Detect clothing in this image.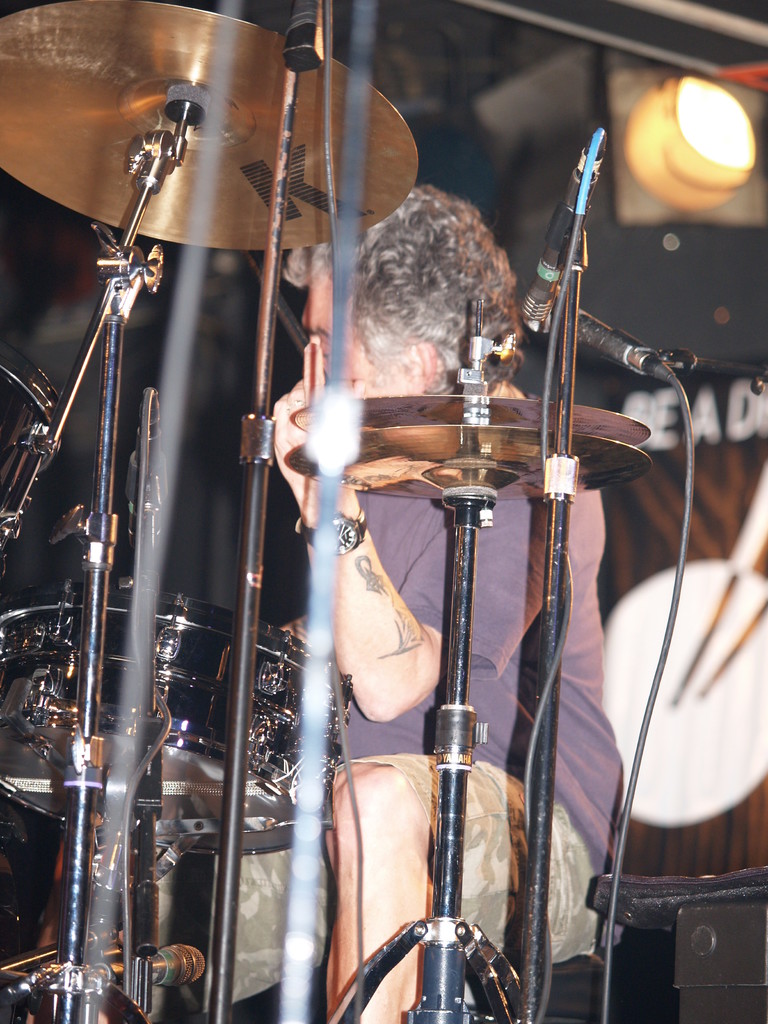
Detection: locate(359, 394, 620, 961).
